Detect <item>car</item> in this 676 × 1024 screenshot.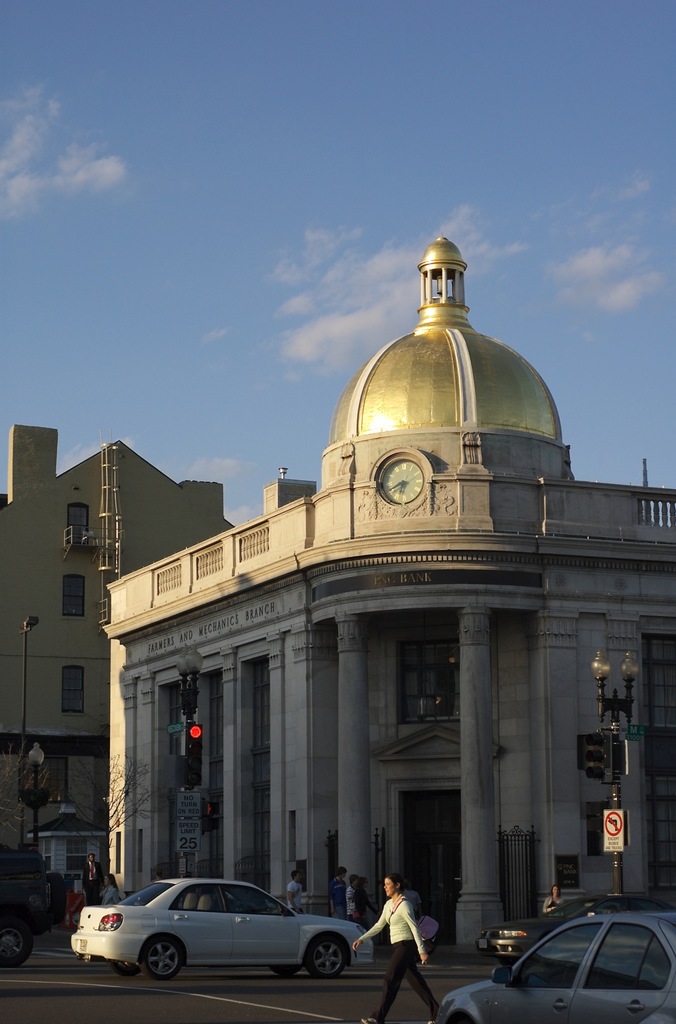
Detection: box(474, 893, 675, 964).
